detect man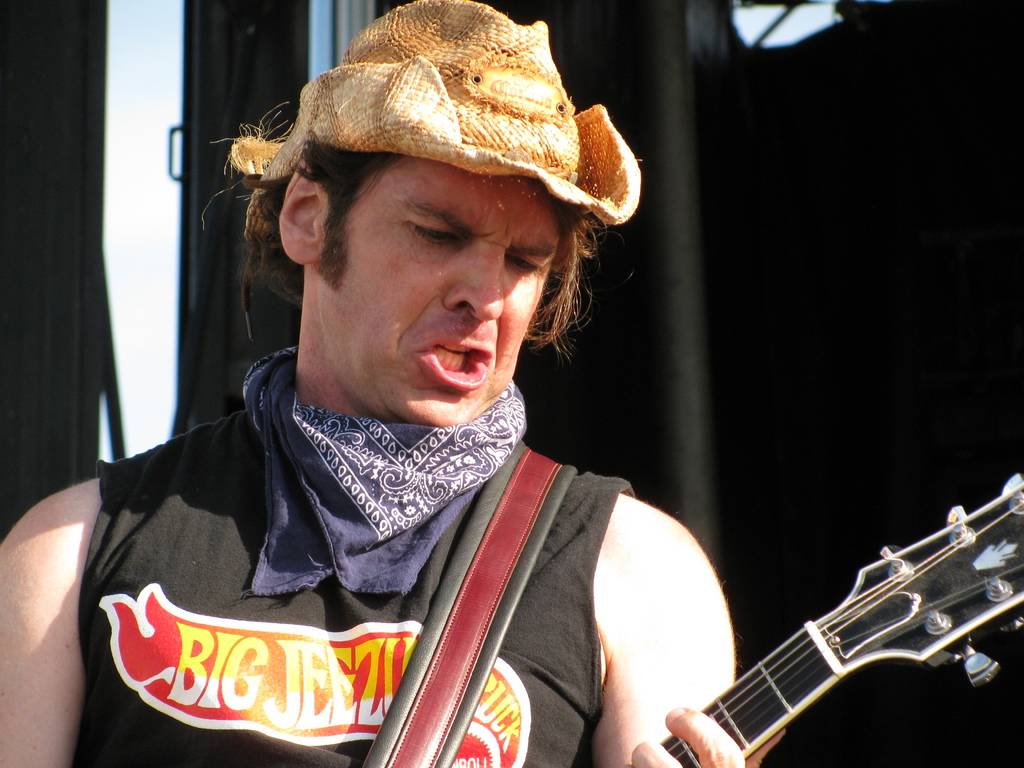
x1=65, y1=22, x2=794, y2=767
